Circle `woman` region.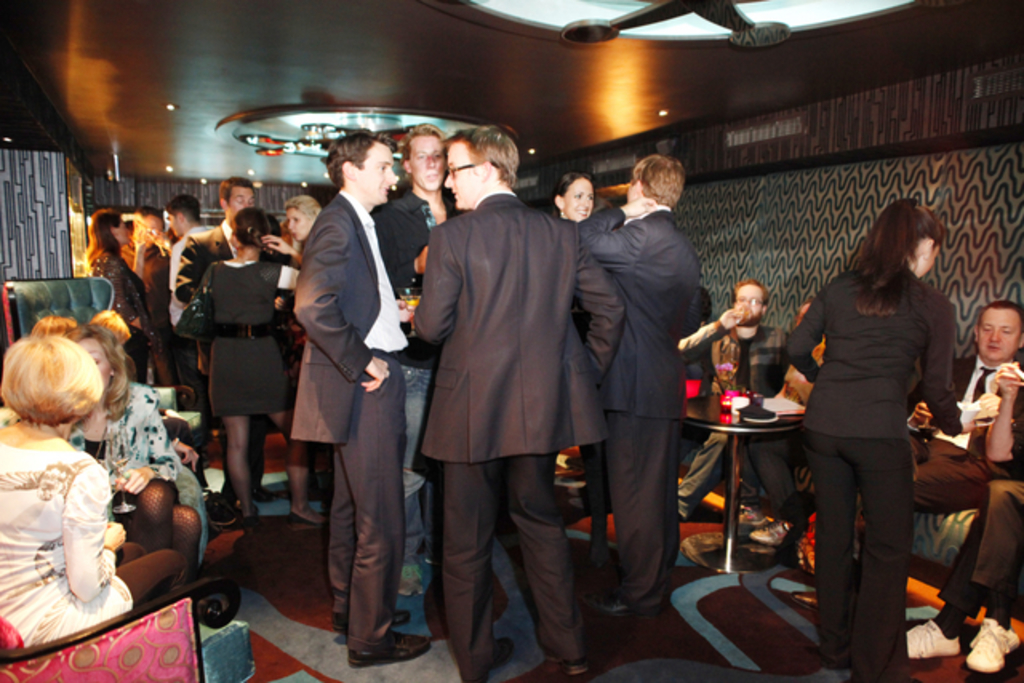
Region: [left=194, top=203, right=286, bottom=531].
